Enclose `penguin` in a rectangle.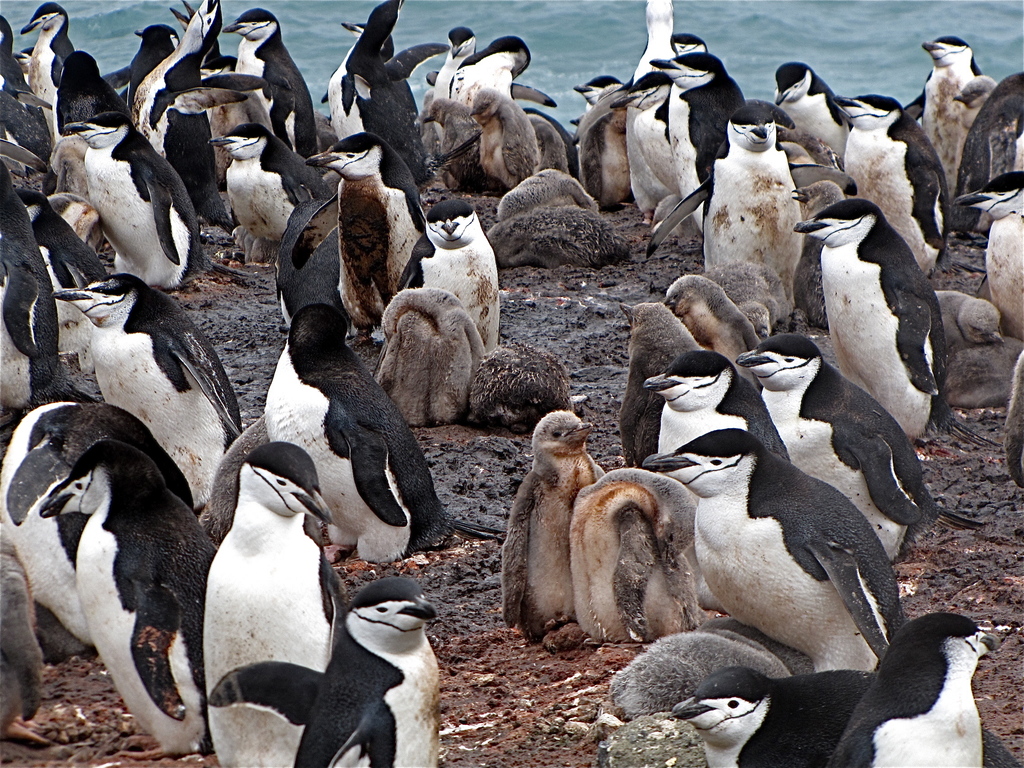
<bbox>614, 296, 704, 468</bbox>.
